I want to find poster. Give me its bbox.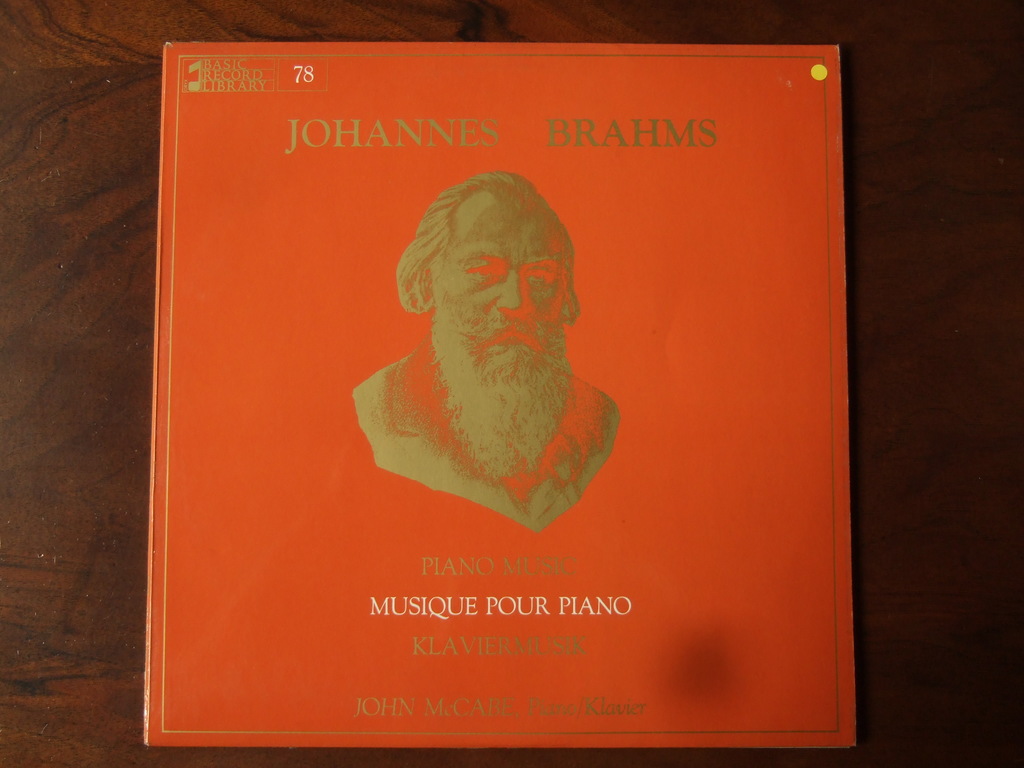
141,42,856,748.
